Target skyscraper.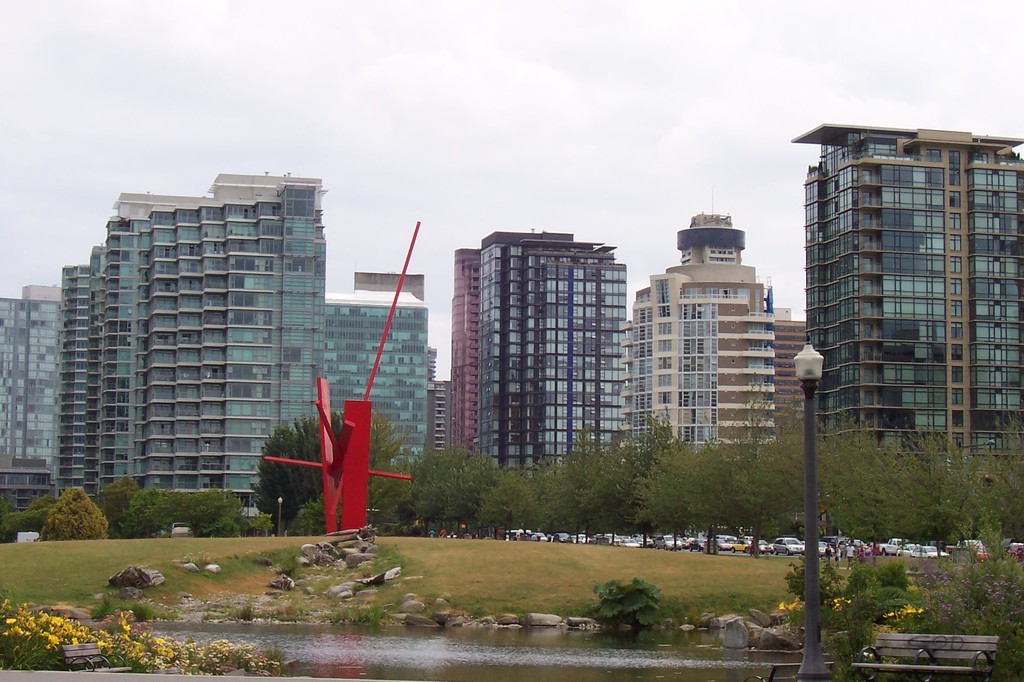
Target region: {"x1": 781, "y1": 126, "x2": 1023, "y2": 477}.
